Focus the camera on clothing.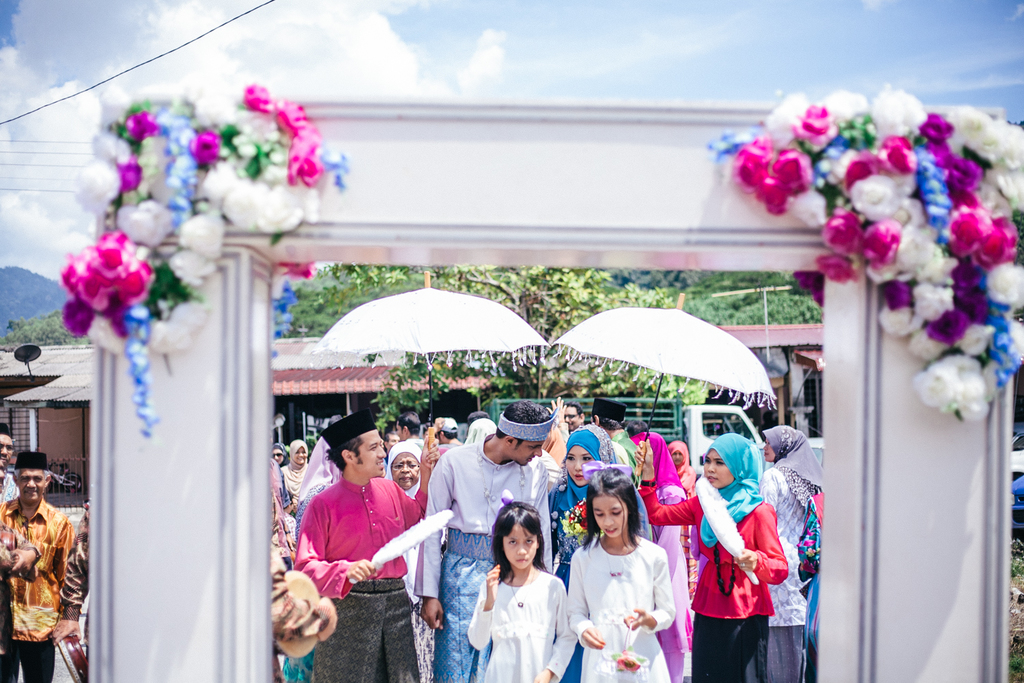
Focus region: <box>572,525,682,660</box>.
